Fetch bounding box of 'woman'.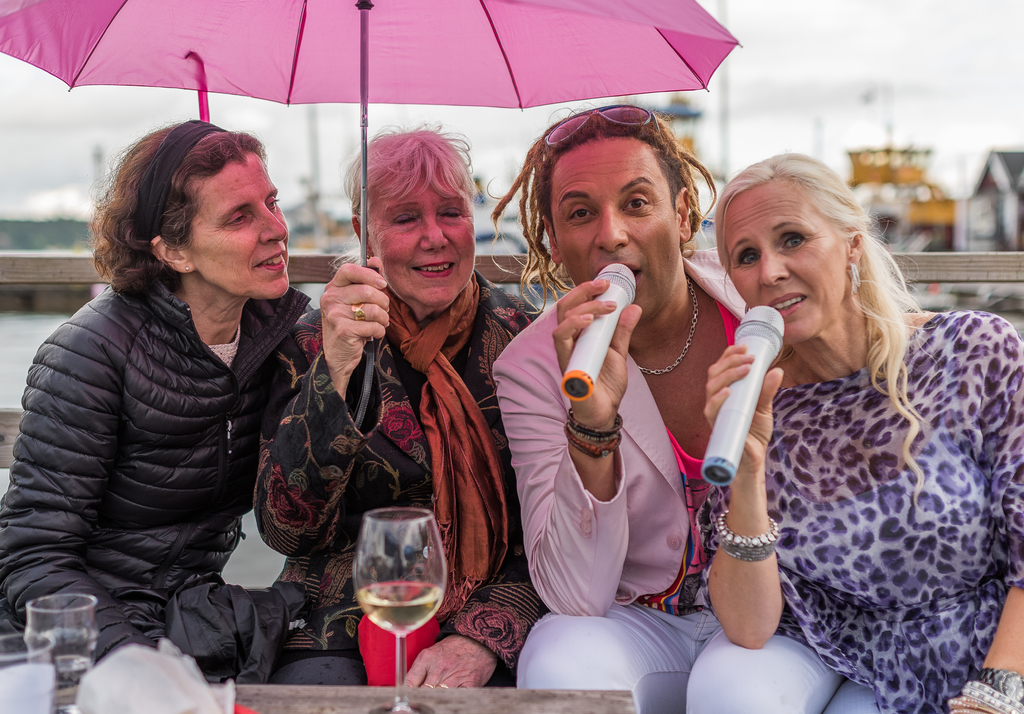
Bbox: bbox(0, 115, 307, 669).
